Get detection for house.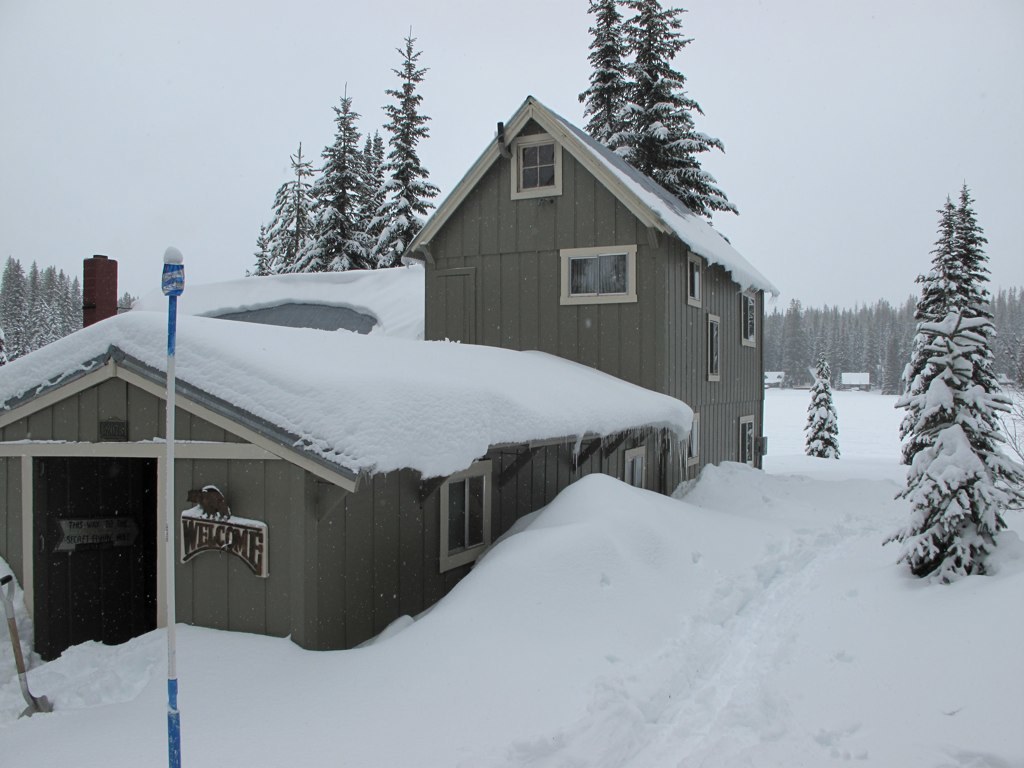
Detection: select_region(0, 94, 778, 661).
